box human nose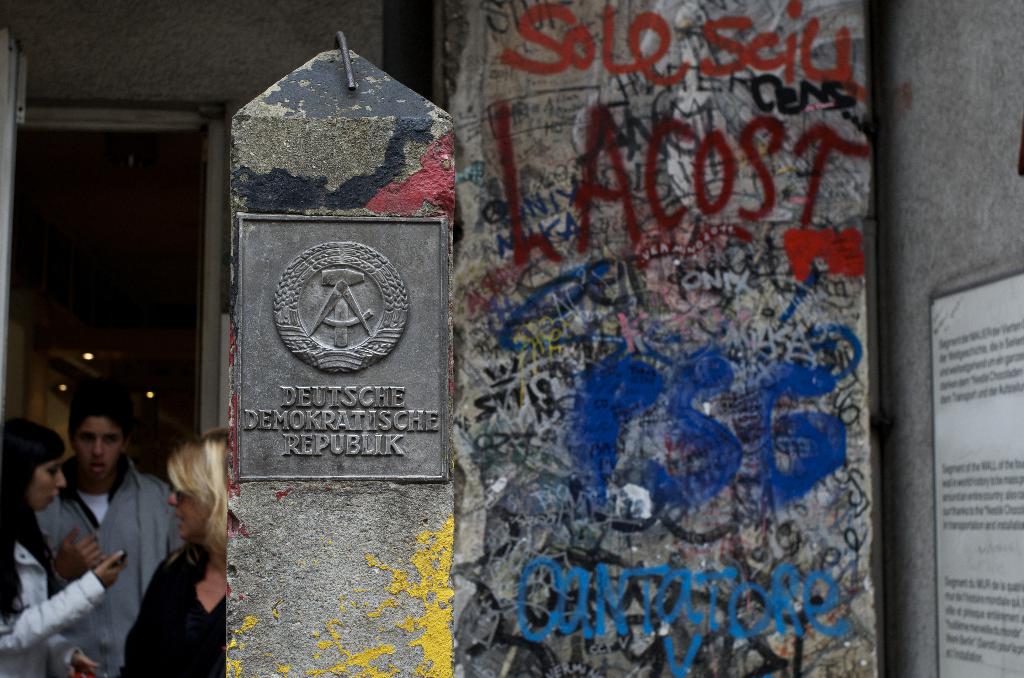
bbox(57, 467, 66, 487)
